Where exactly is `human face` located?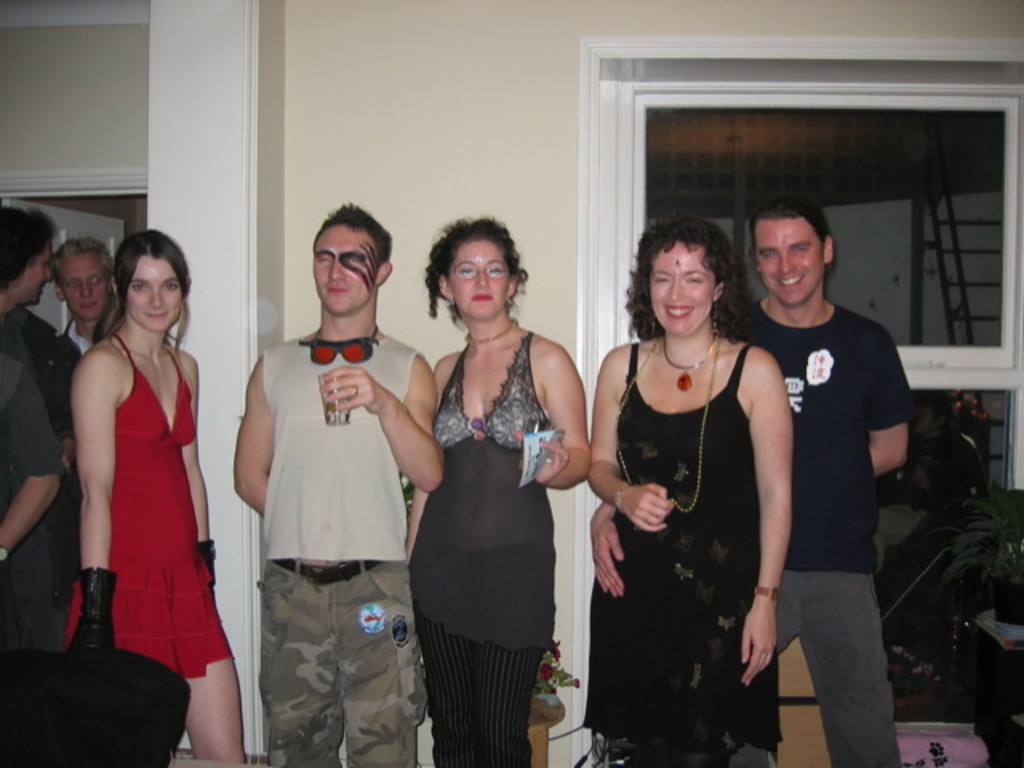
Its bounding box is x1=22 y1=238 x2=53 y2=304.
